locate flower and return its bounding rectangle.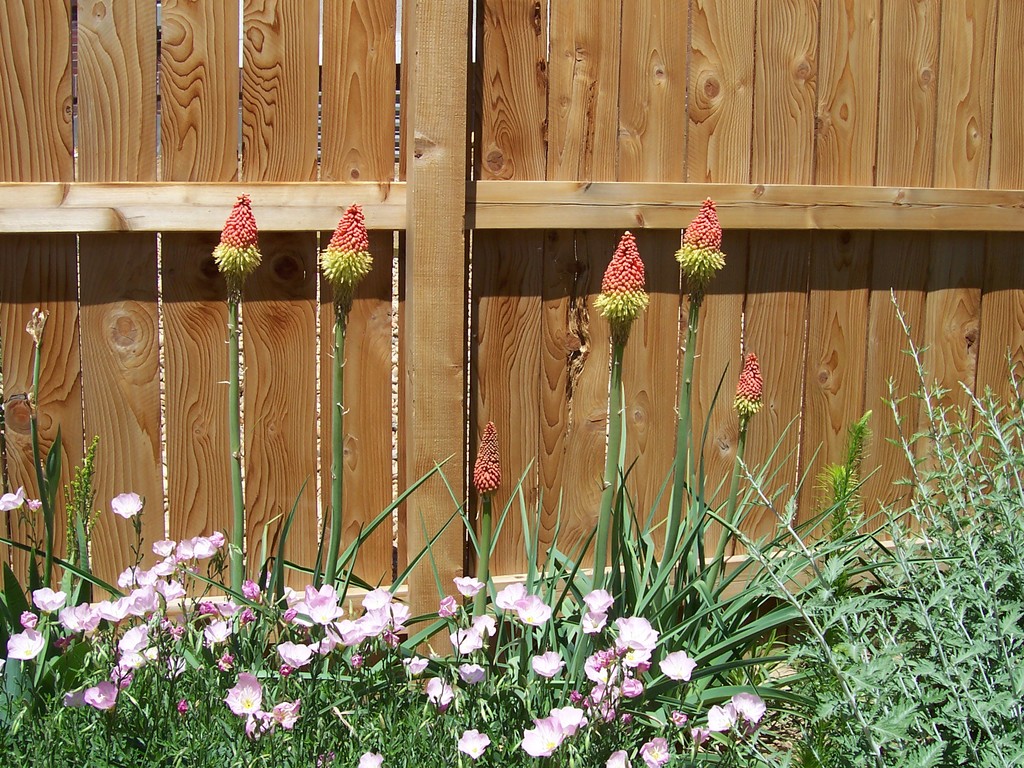
[x1=113, y1=490, x2=140, y2=518].
